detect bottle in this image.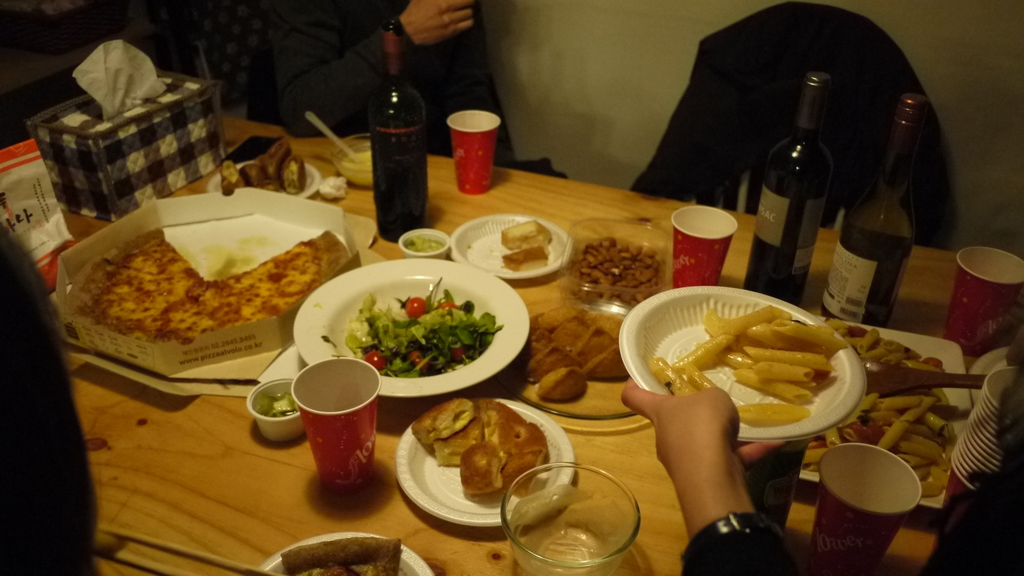
Detection: [373, 23, 431, 242].
